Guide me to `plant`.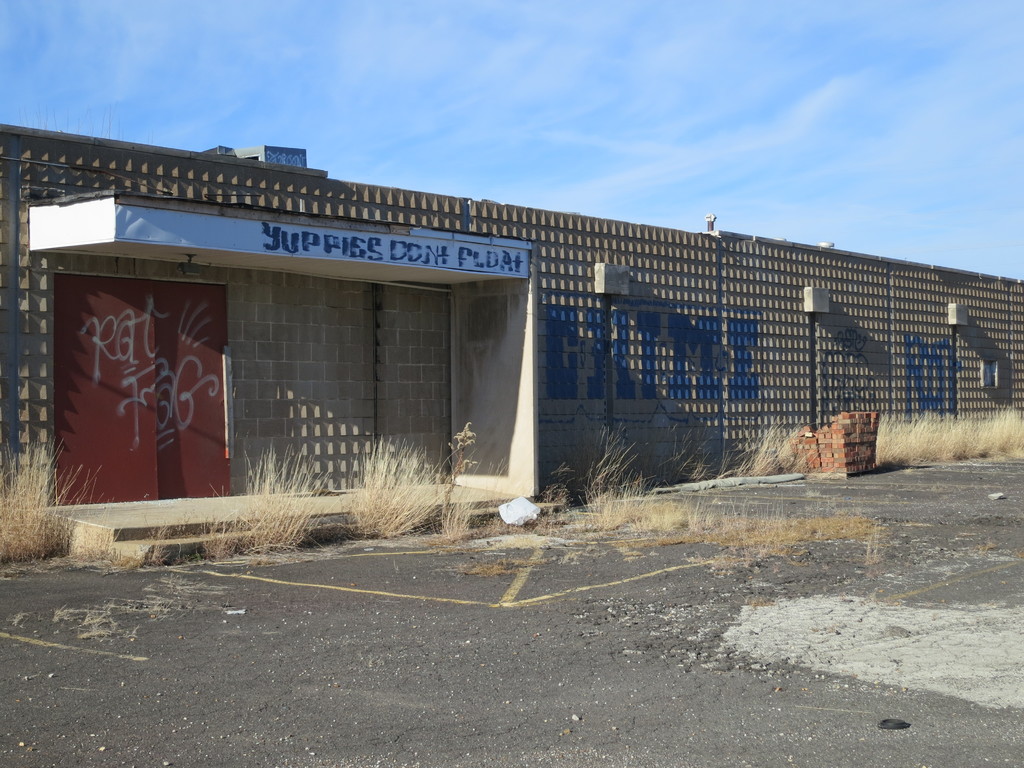
Guidance: region(205, 446, 323, 561).
